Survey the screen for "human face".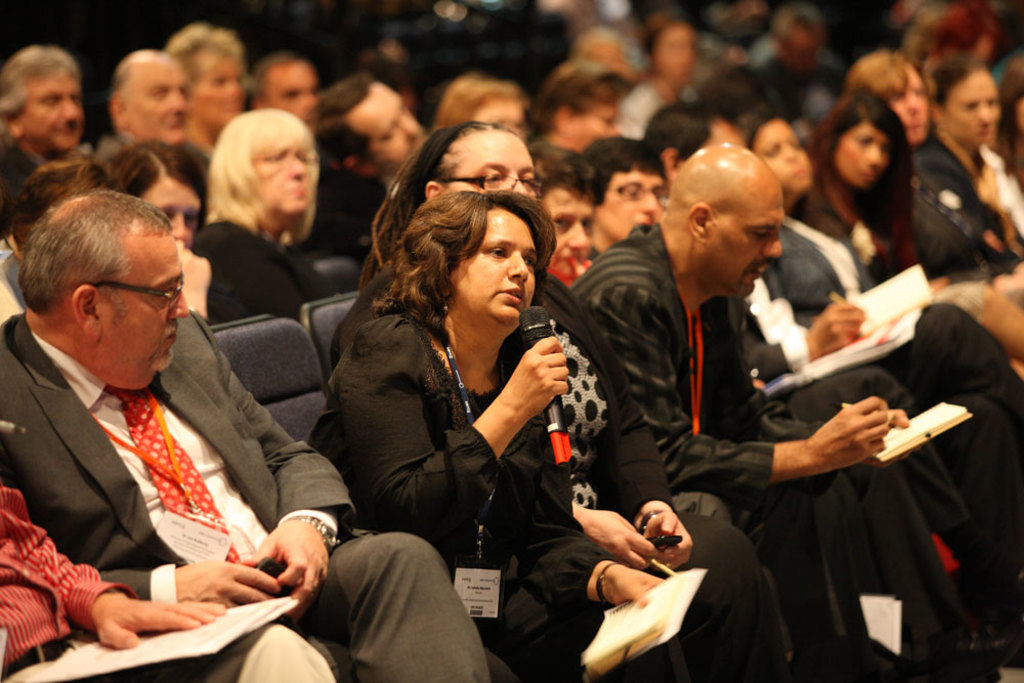
Survey found: crop(354, 81, 425, 176).
